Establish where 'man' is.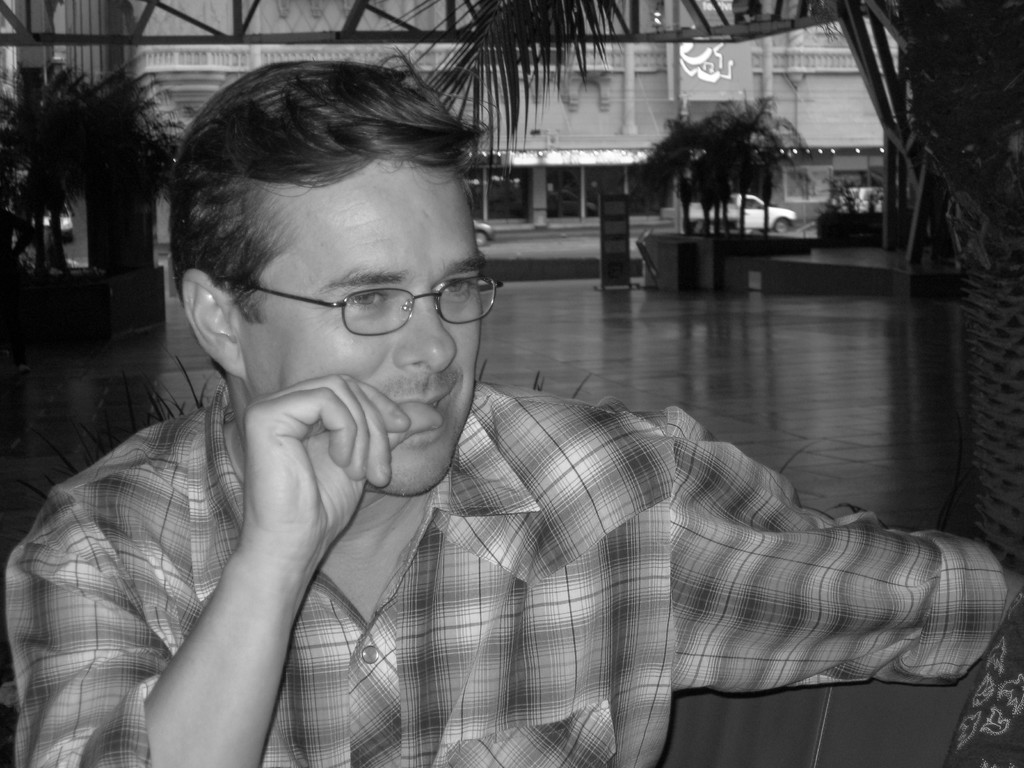
Established at 1:38:1023:767.
